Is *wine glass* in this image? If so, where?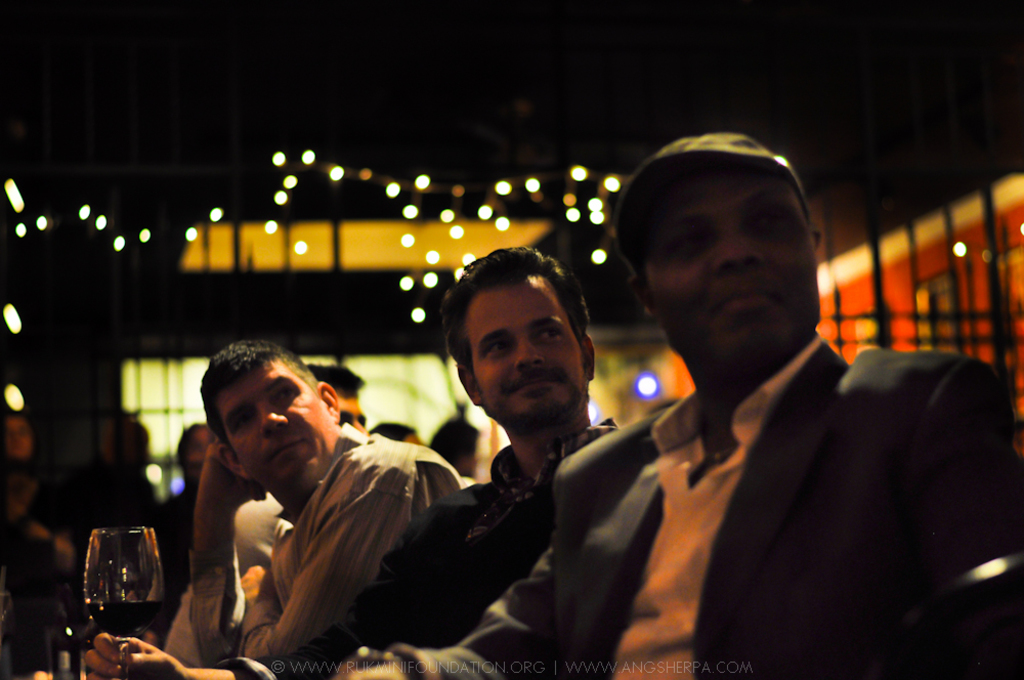
Yes, at select_region(82, 525, 167, 679).
